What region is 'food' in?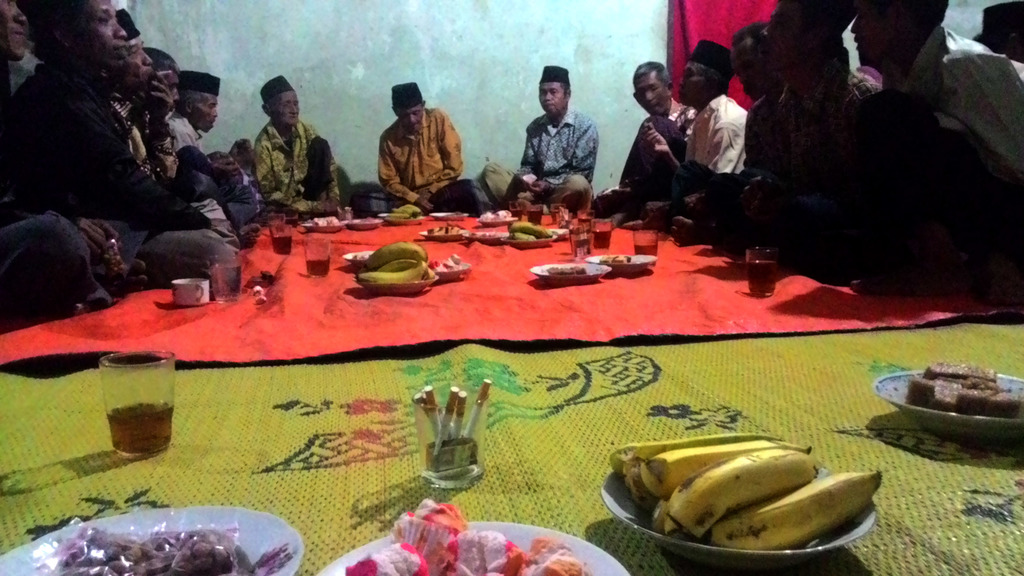
left=374, top=265, right=430, bottom=282.
